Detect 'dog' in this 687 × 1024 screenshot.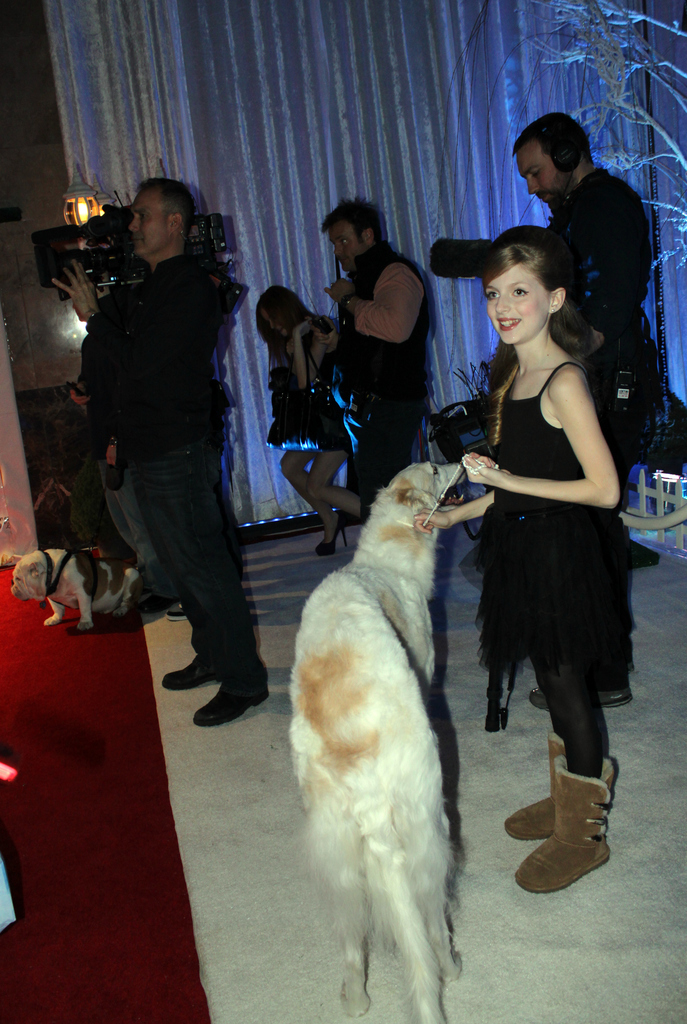
Detection: box=[290, 462, 467, 1023].
